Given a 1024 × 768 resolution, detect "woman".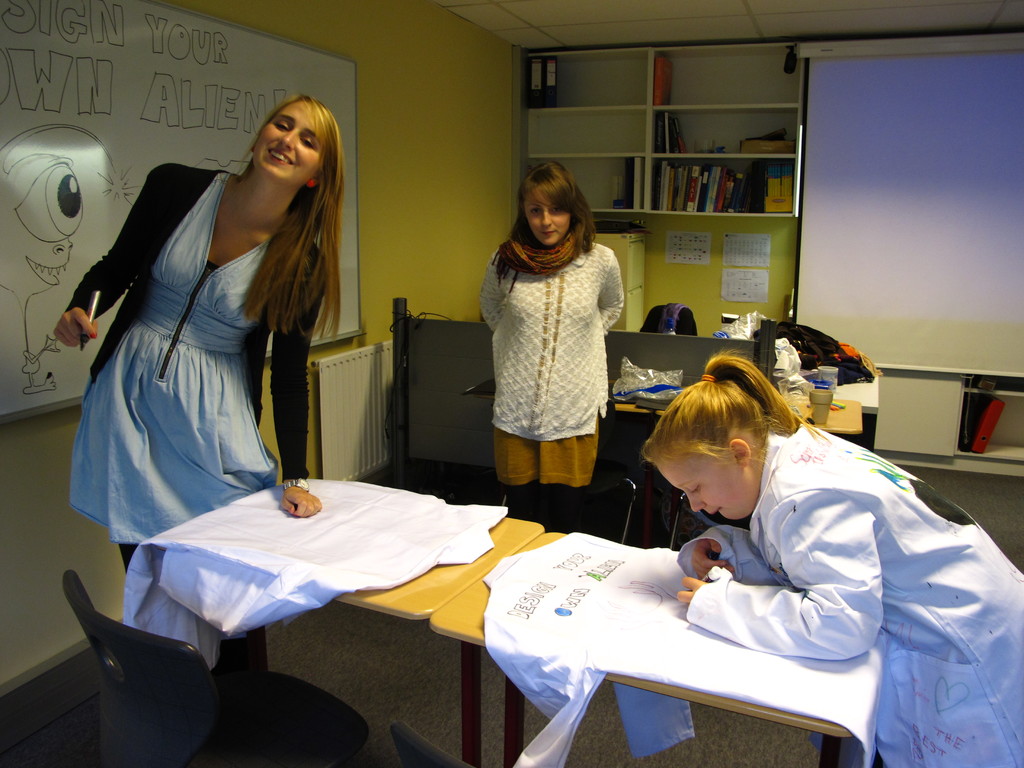
477, 155, 623, 527.
